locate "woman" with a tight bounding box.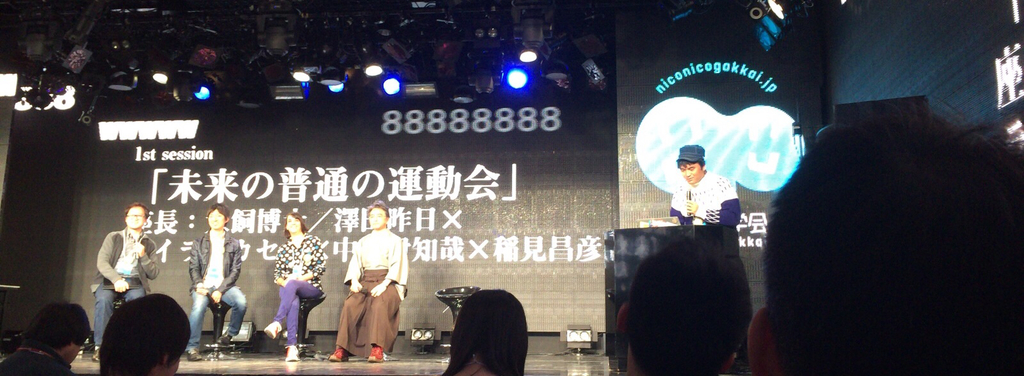
<box>255,203,329,362</box>.
